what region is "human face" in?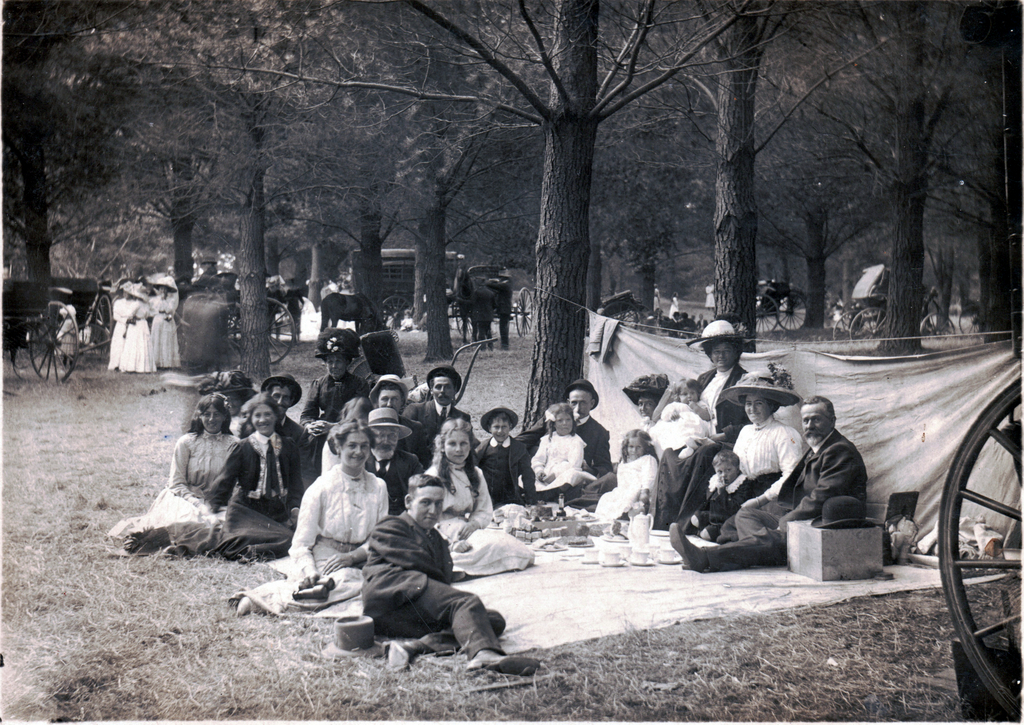
x1=329, y1=357, x2=347, y2=375.
